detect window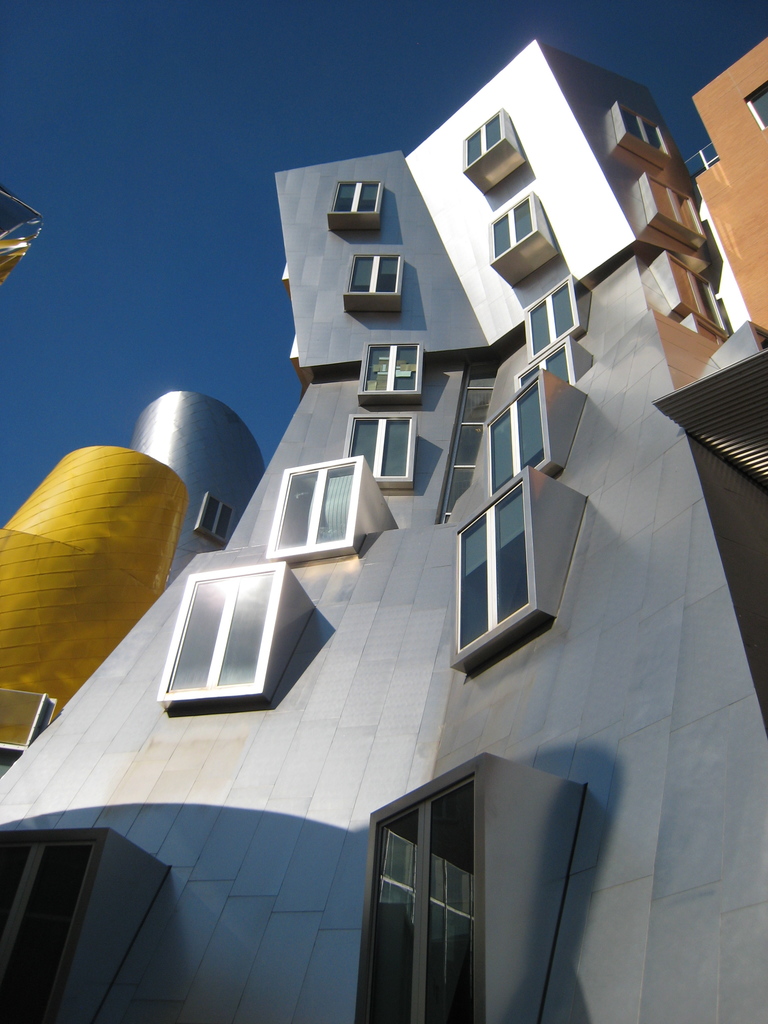
(331,182,378,216)
